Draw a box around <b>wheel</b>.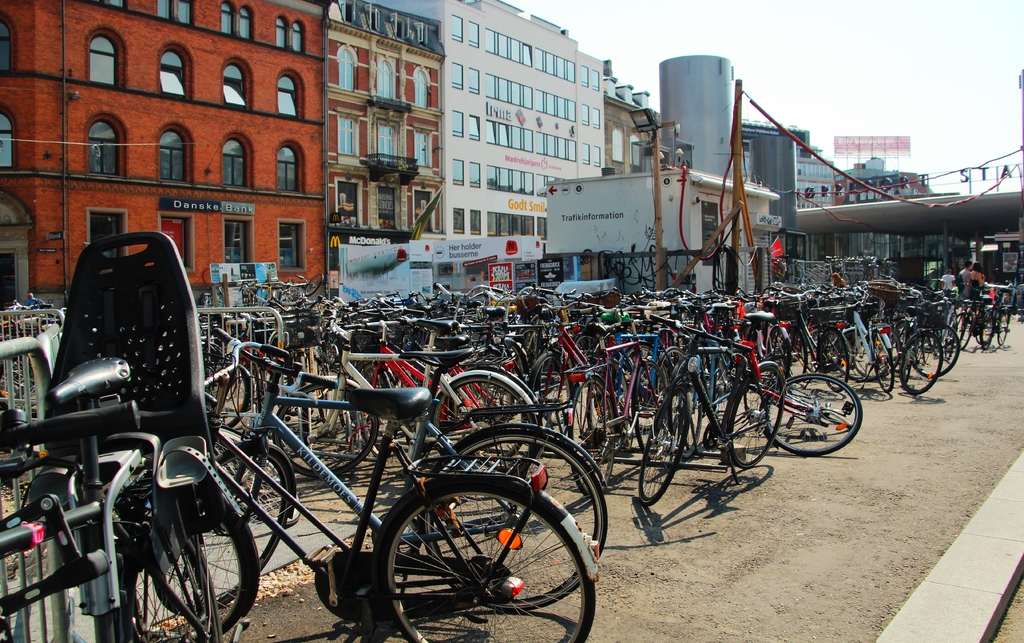
419, 431, 607, 614.
